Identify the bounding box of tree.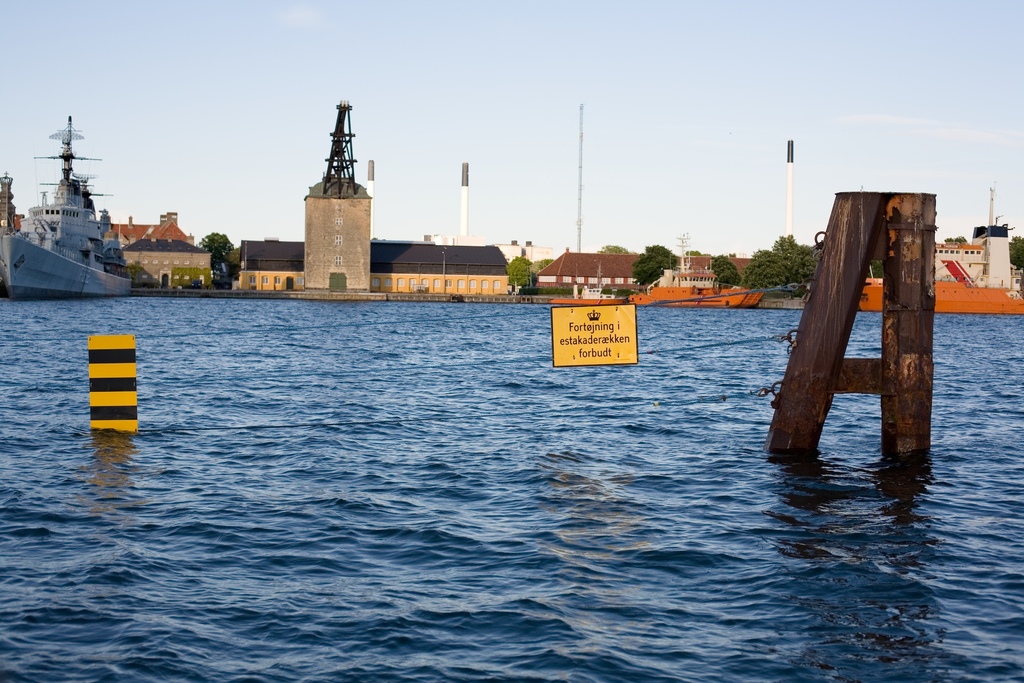
x1=509 y1=252 x2=540 y2=293.
